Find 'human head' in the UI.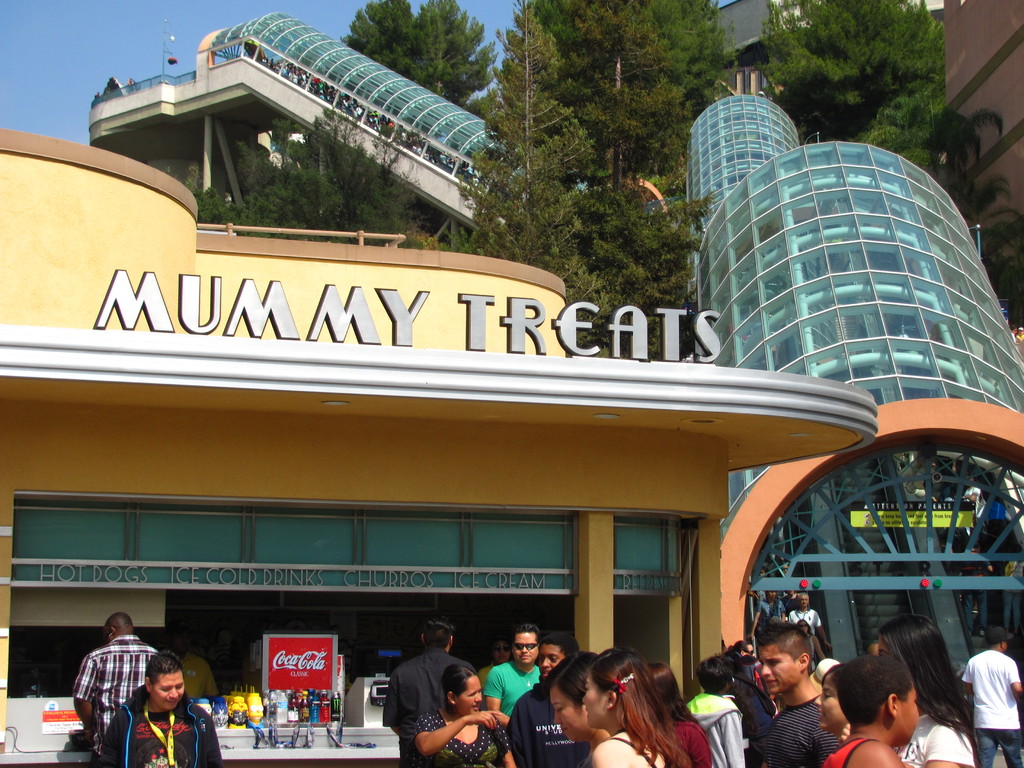
UI element at bbox=[799, 591, 810, 609].
